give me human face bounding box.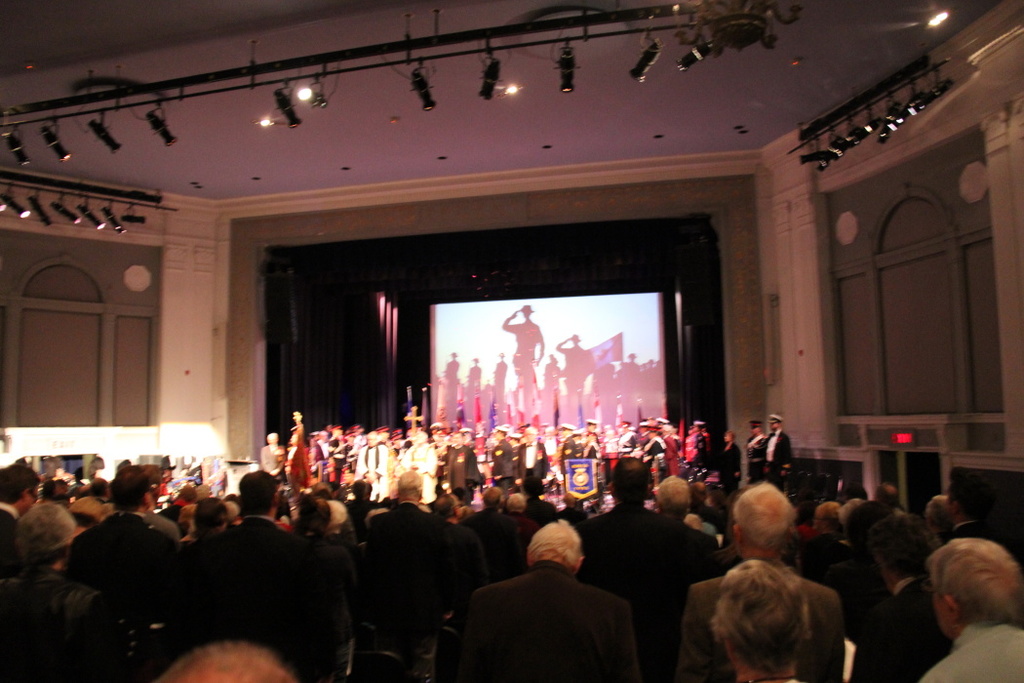
20:485:38:512.
